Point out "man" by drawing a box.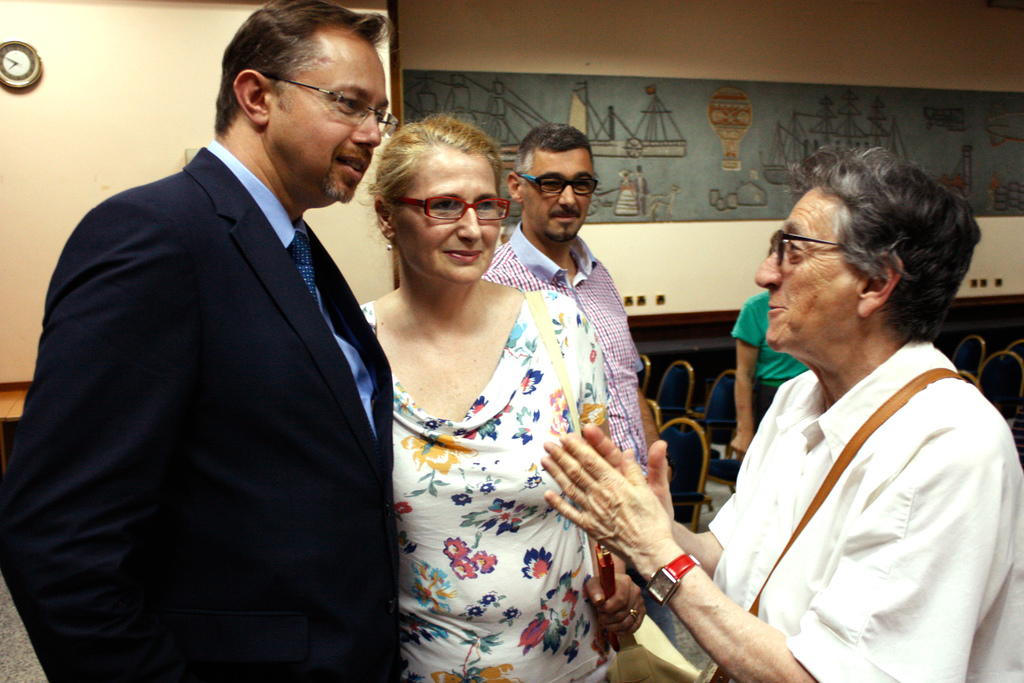
rect(26, 0, 423, 673).
